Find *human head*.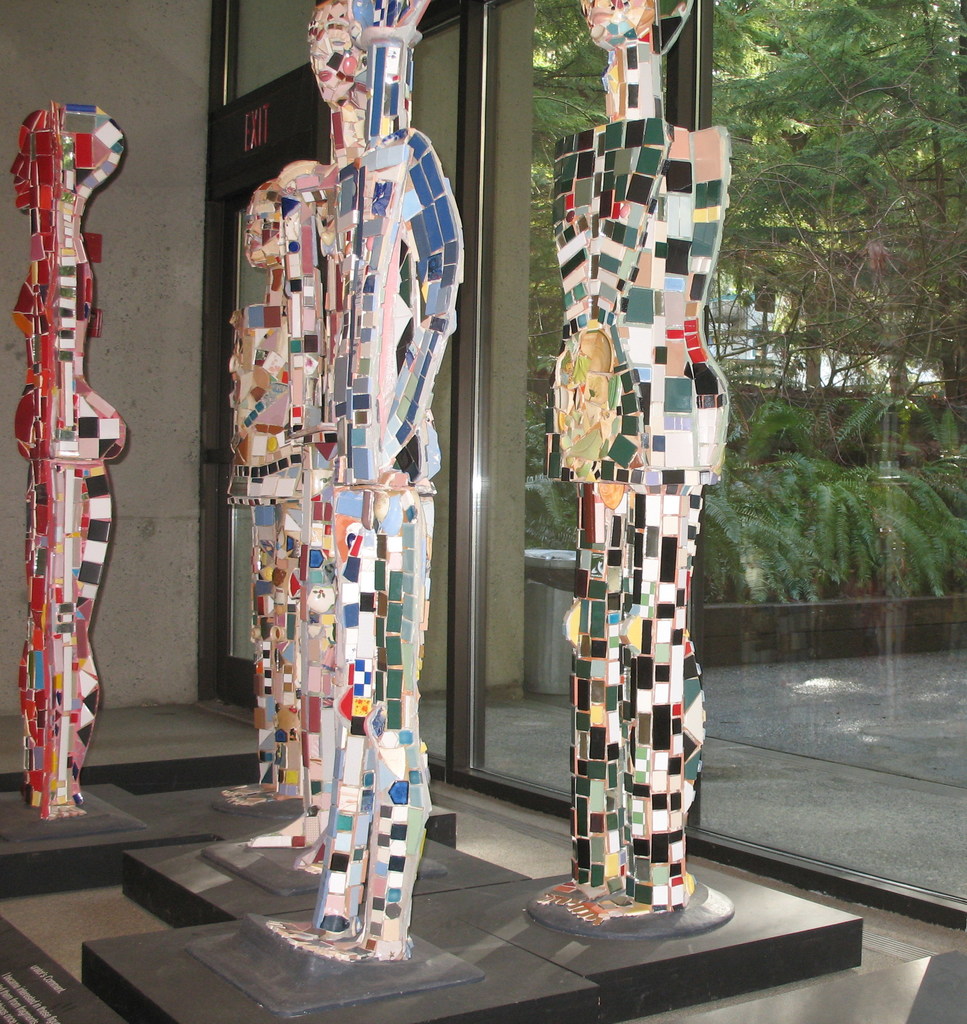
(12,111,36,213).
